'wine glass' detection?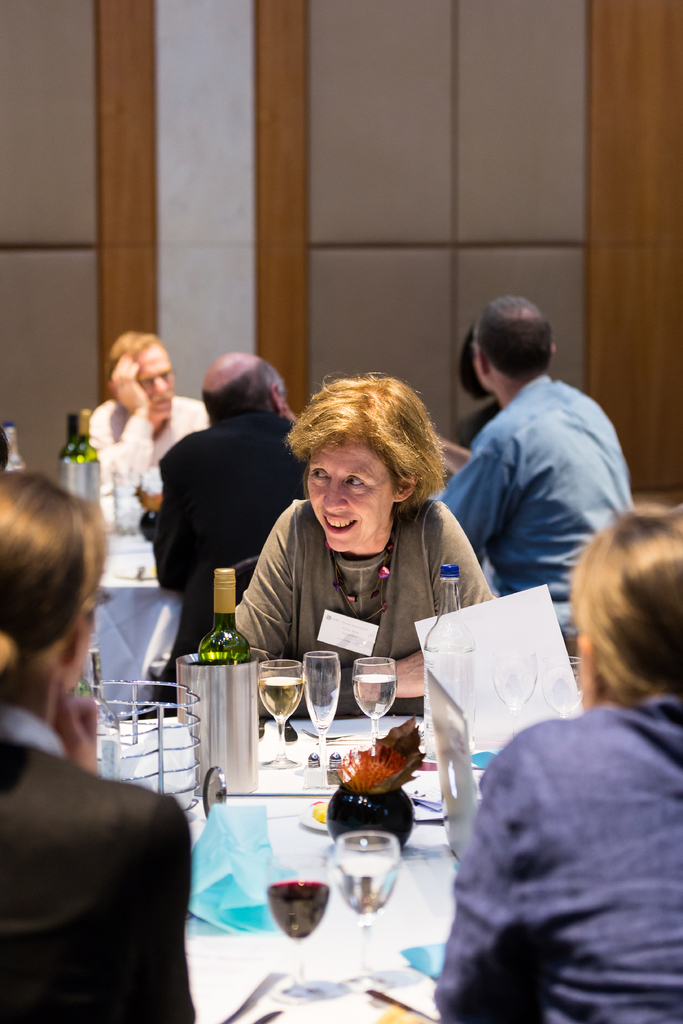
(259, 851, 327, 1007)
